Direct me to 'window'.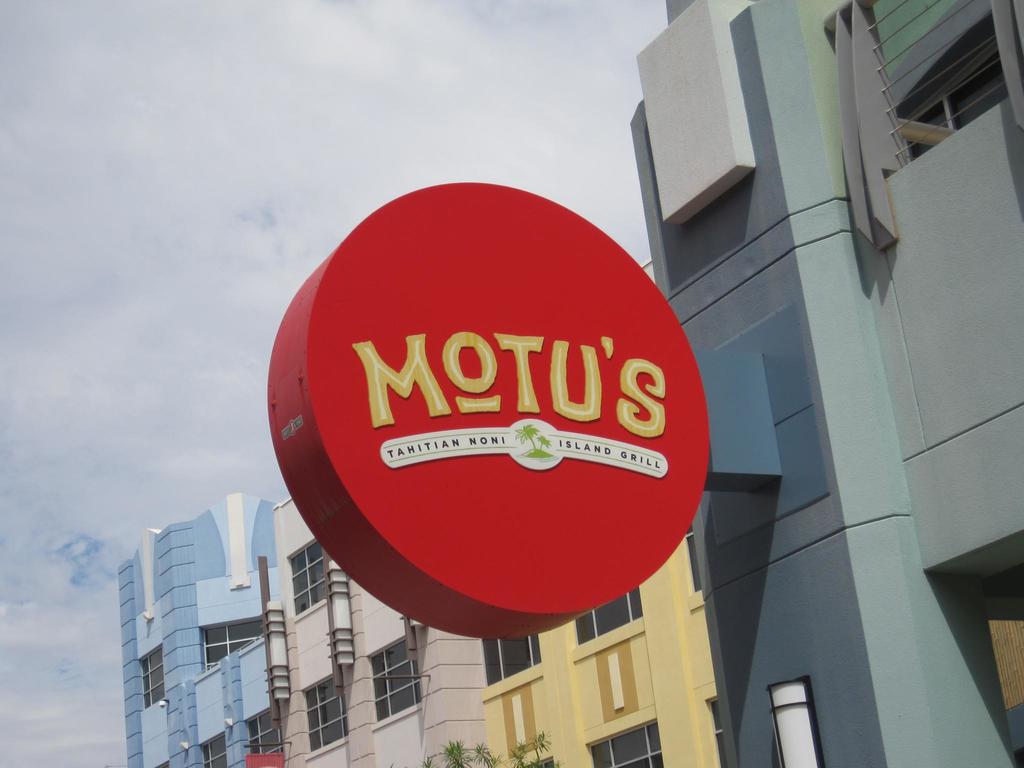
Direction: left=575, top=584, right=645, bottom=648.
